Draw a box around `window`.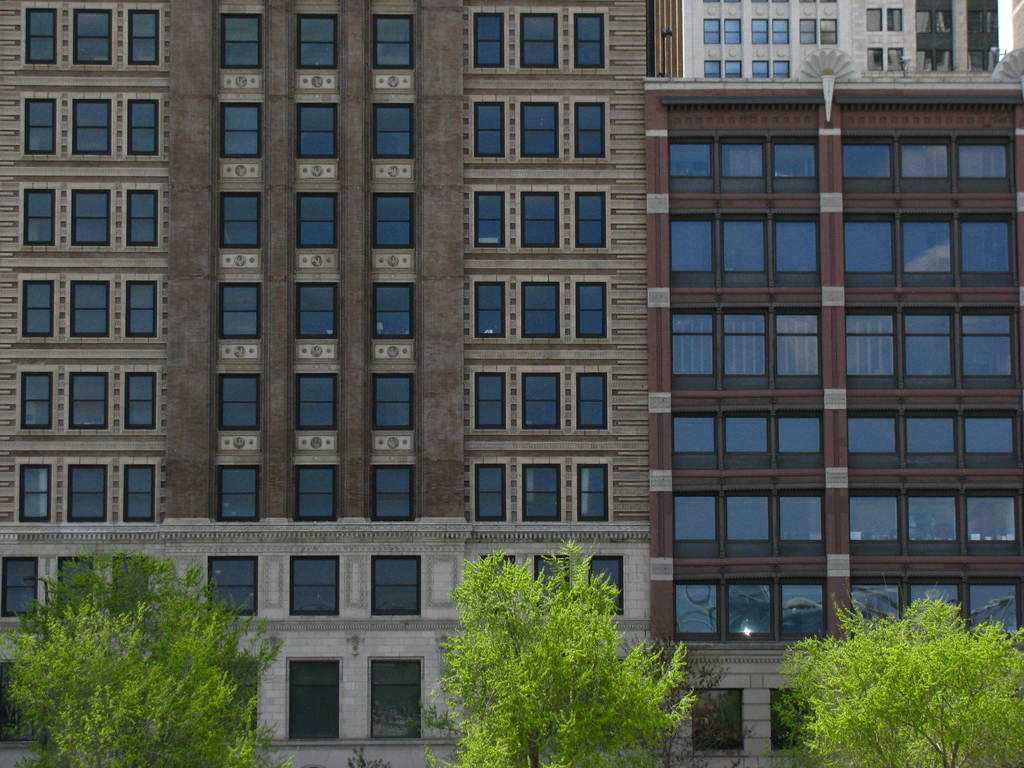
x1=207 y1=556 x2=259 y2=621.
